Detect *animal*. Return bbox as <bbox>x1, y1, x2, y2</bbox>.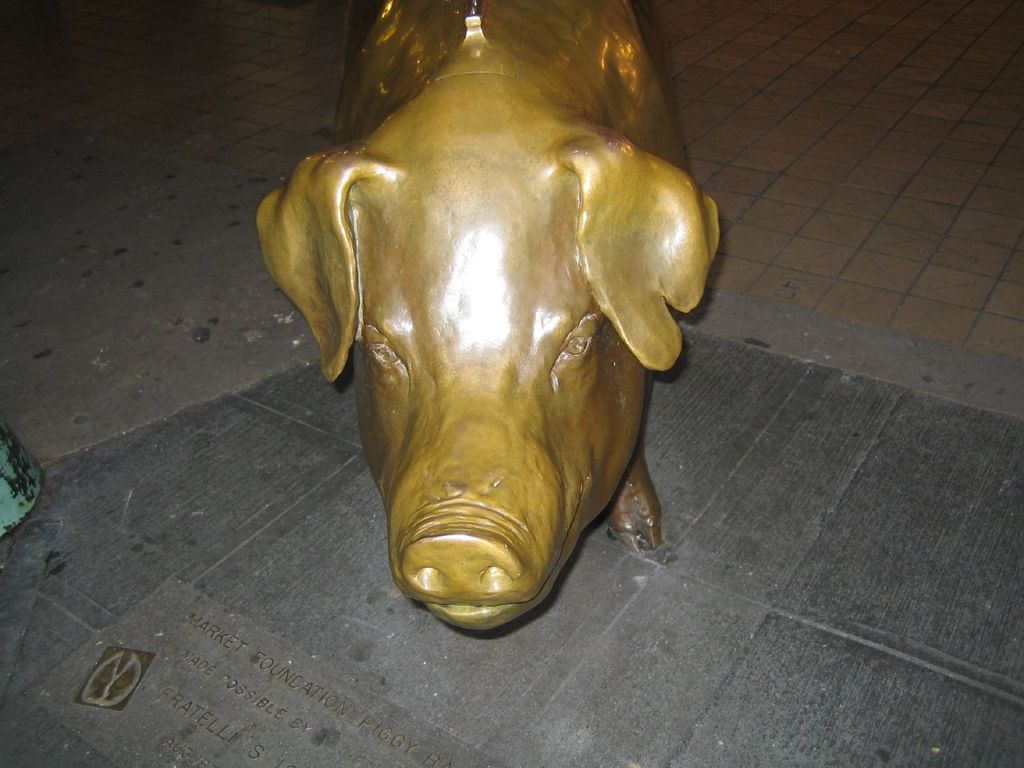
<bbox>254, 0, 724, 638</bbox>.
